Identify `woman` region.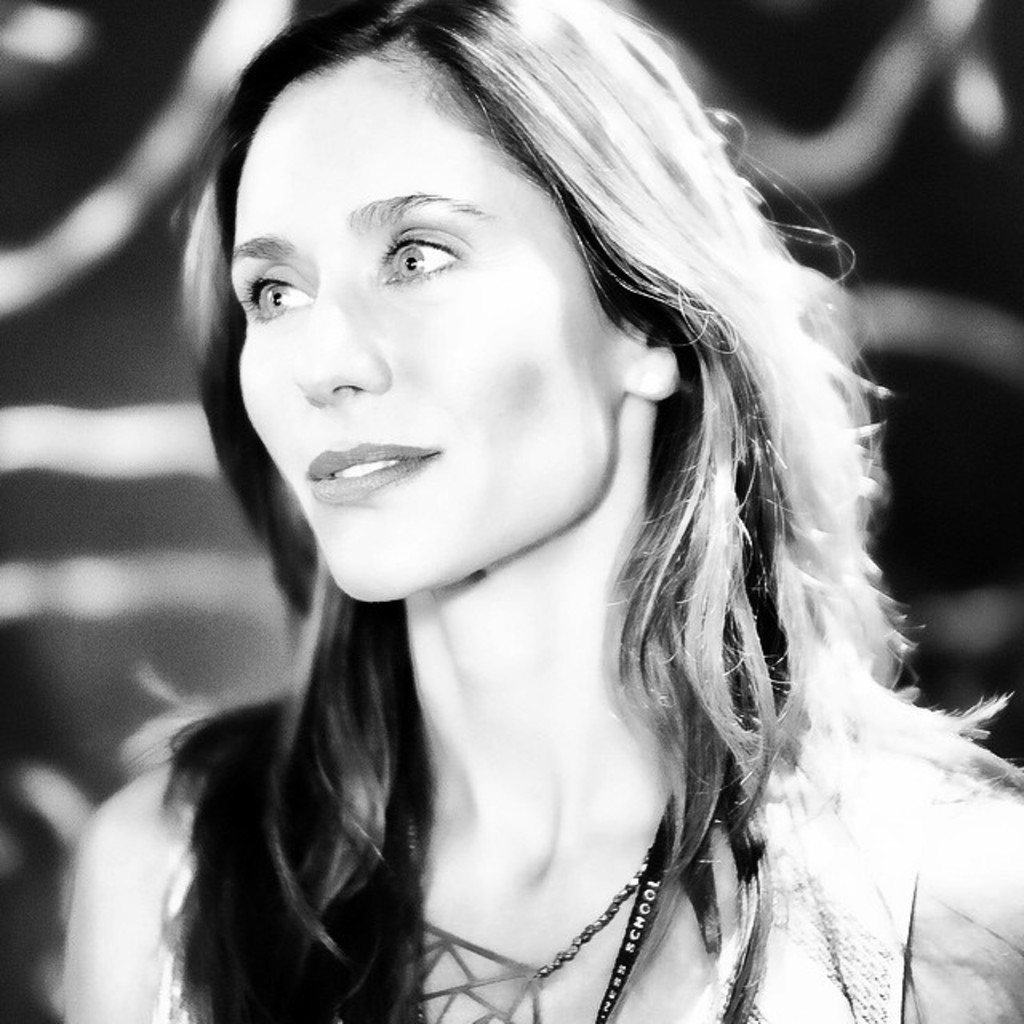
Region: left=58, top=14, right=1002, bottom=1021.
